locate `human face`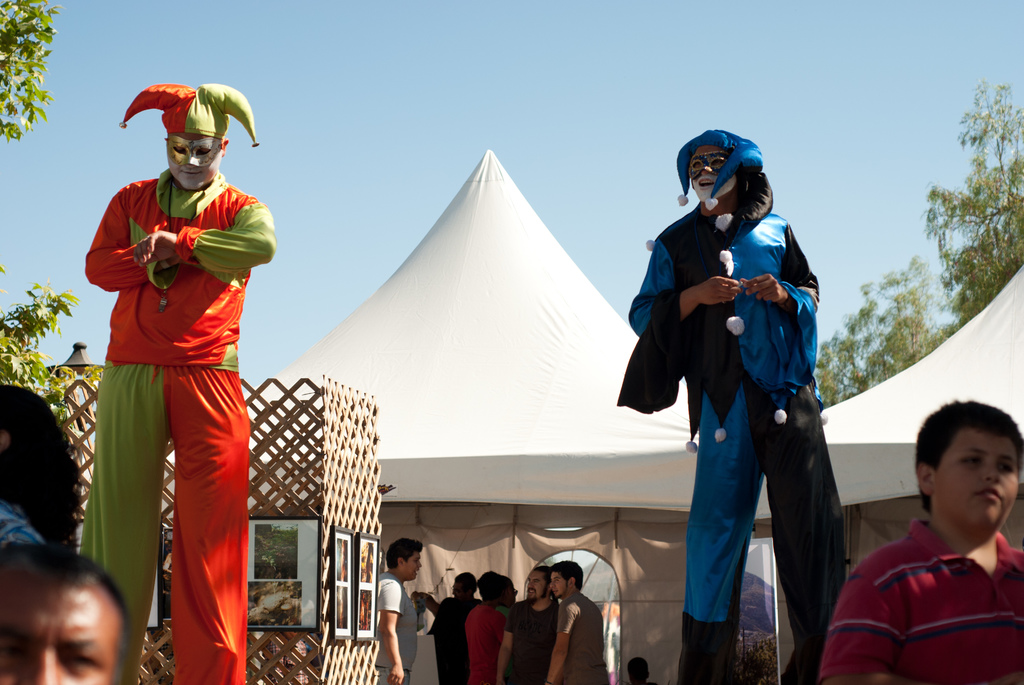
{"x1": 403, "y1": 553, "x2": 422, "y2": 583}
